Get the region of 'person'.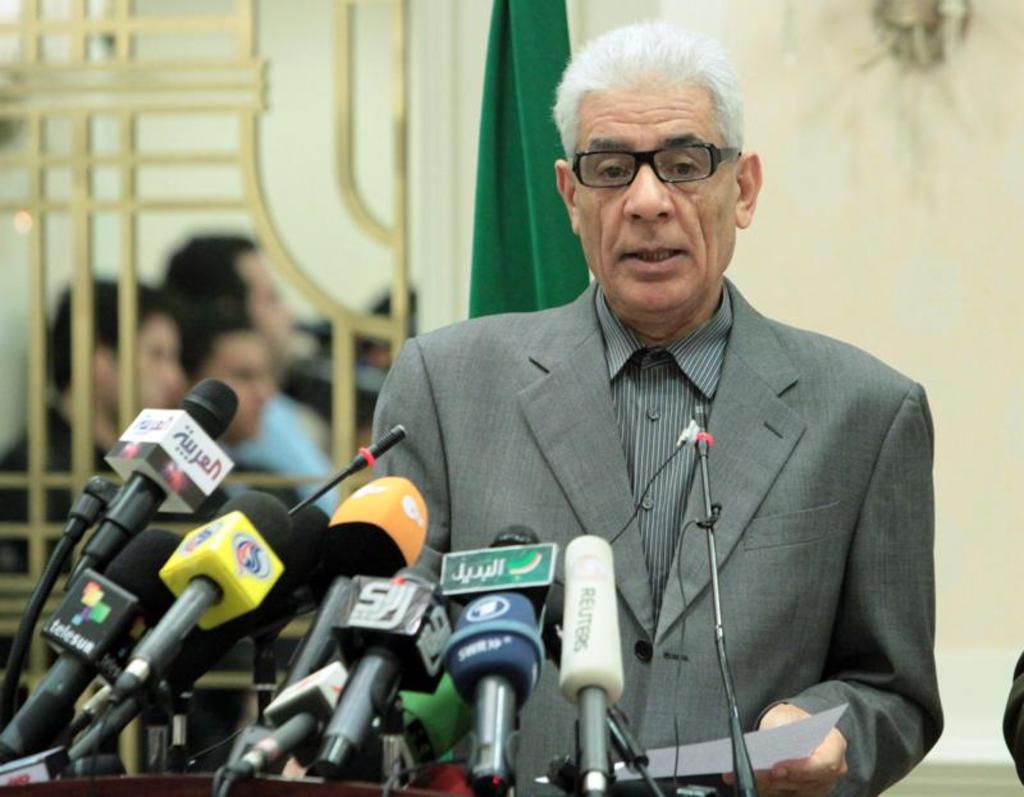
detection(159, 280, 315, 510).
